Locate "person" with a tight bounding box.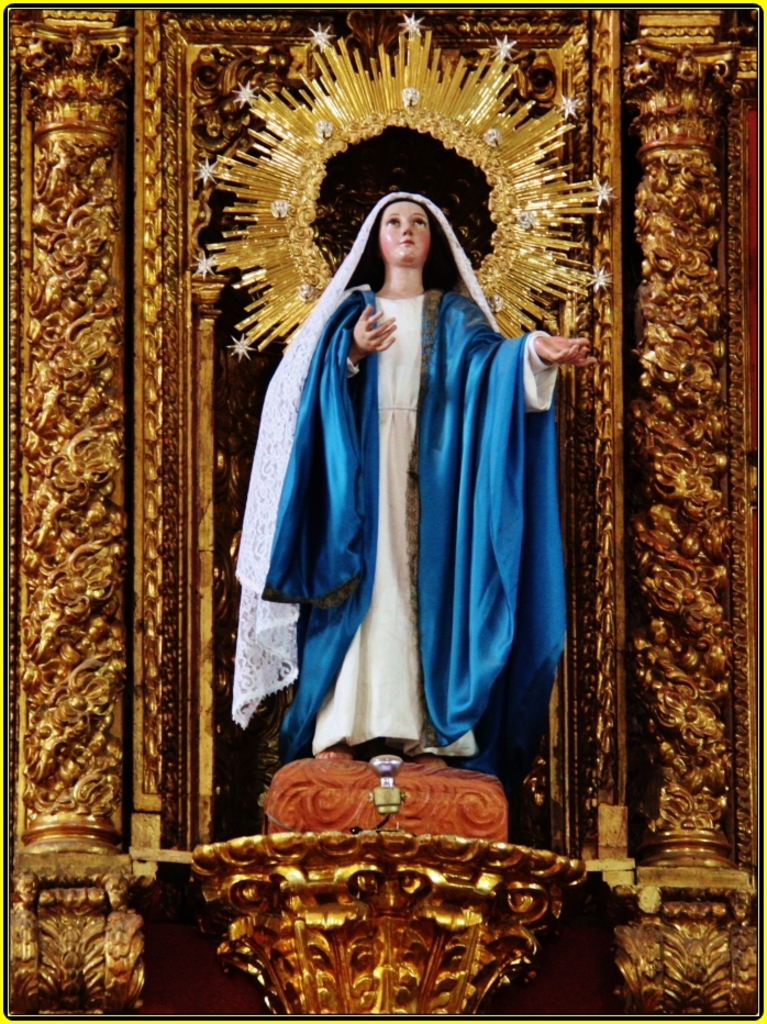
243:196:602:758.
